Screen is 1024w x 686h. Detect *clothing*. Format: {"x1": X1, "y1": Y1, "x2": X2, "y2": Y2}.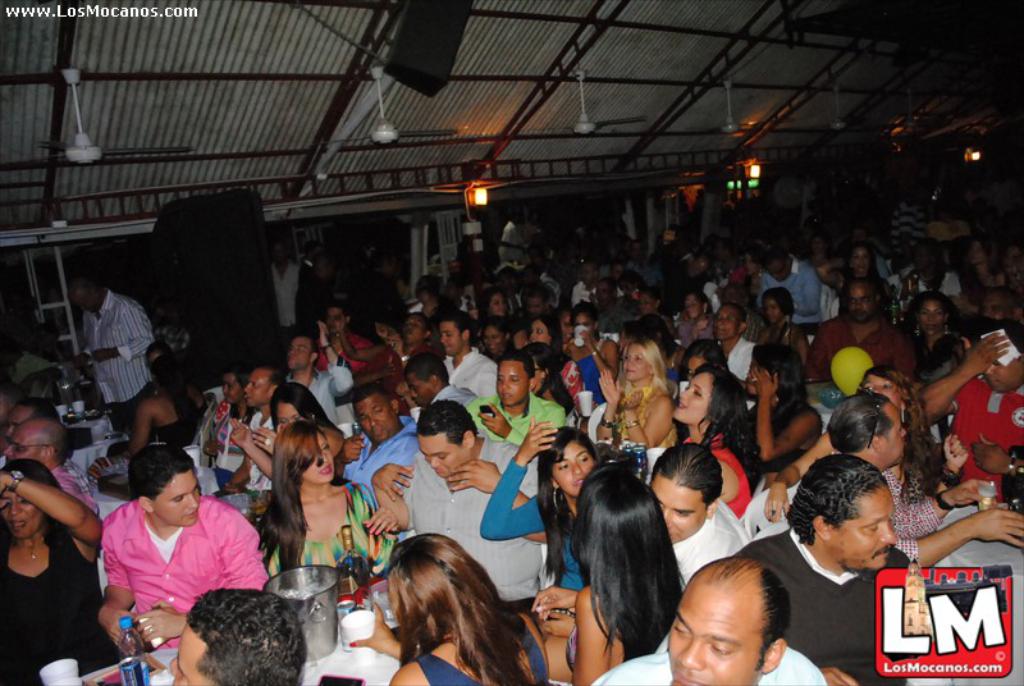
{"x1": 735, "y1": 529, "x2": 914, "y2": 685}.
